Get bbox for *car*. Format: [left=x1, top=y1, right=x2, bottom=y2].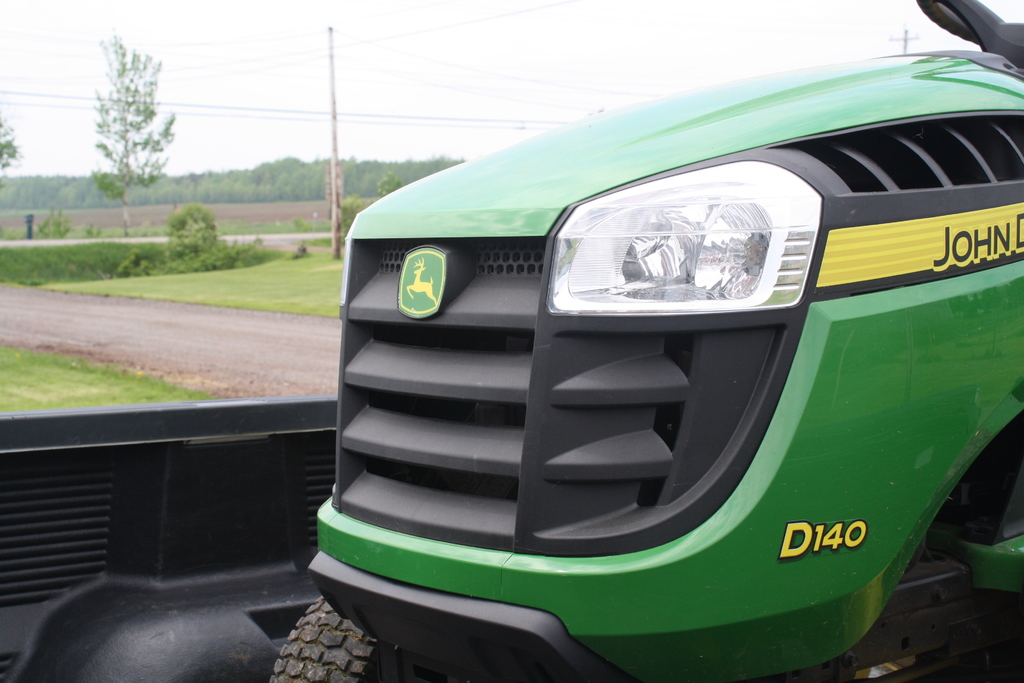
[left=264, top=0, right=1023, bottom=682].
